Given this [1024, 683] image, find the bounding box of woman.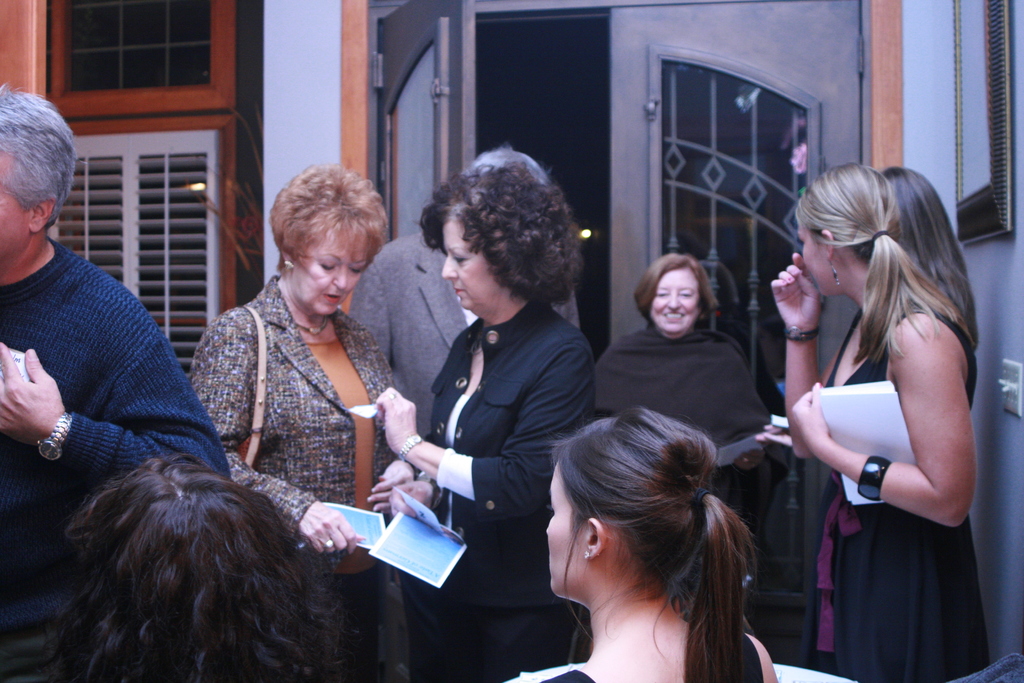
504:396:781:682.
